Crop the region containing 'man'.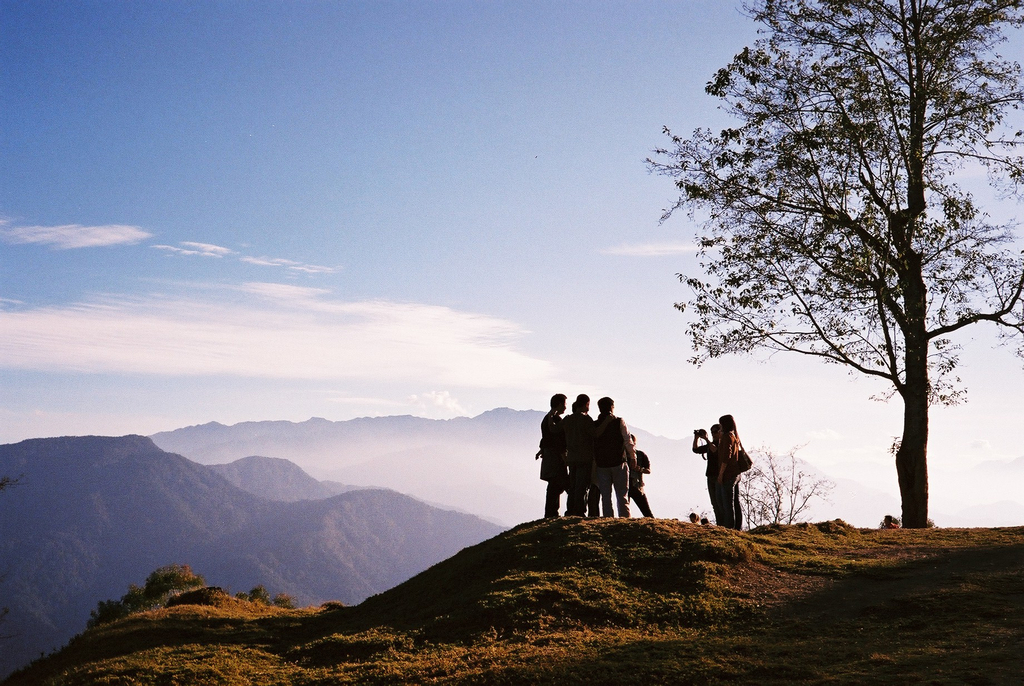
Crop region: 535,394,571,523.
